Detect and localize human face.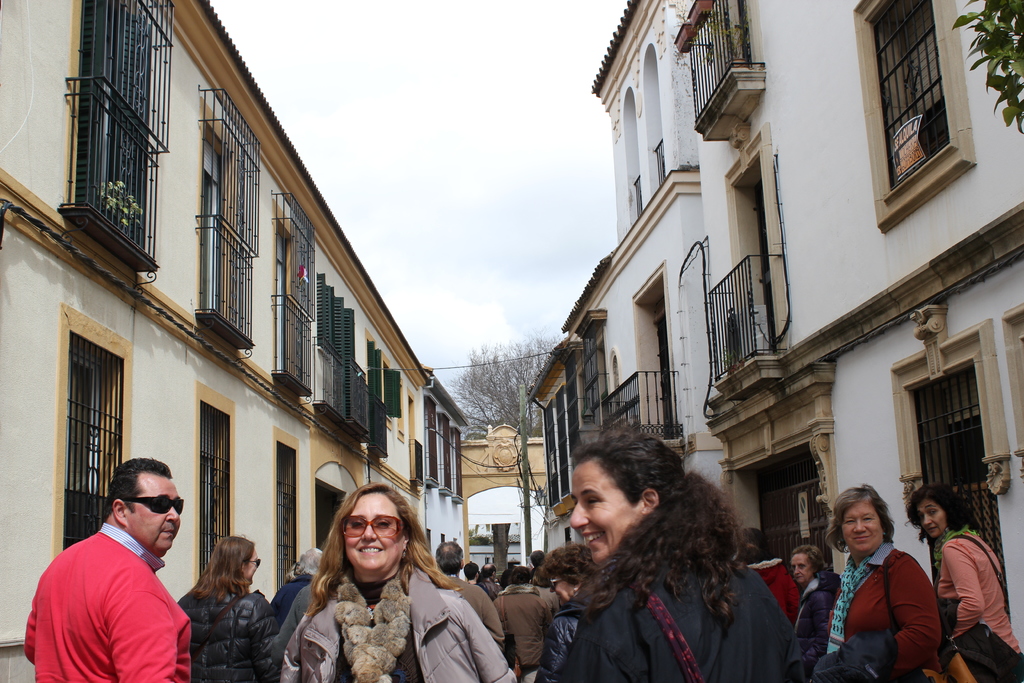
Localized at 340/490/403/570.
